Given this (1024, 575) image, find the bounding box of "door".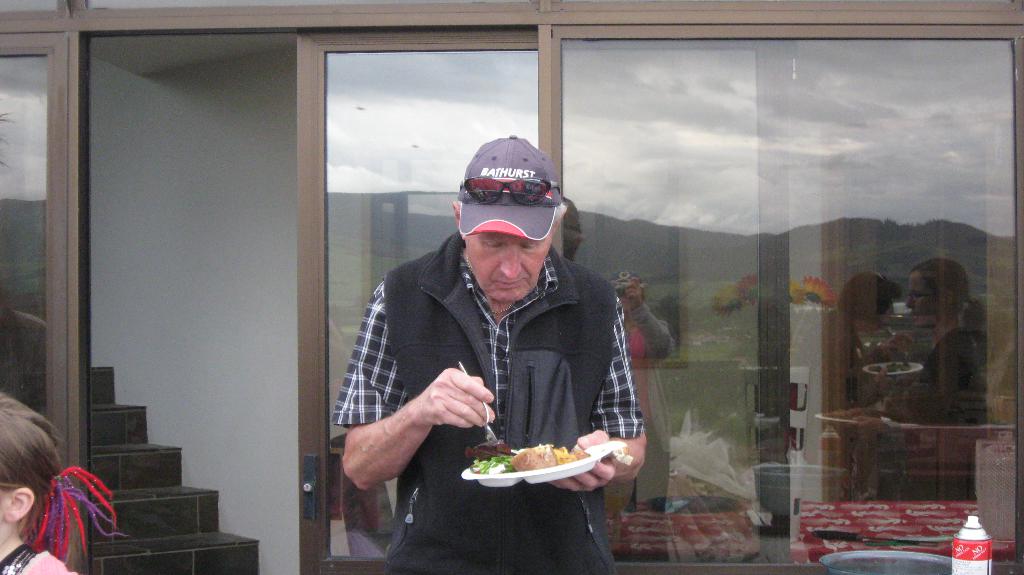
Rect(298, 28, 539, 574).
